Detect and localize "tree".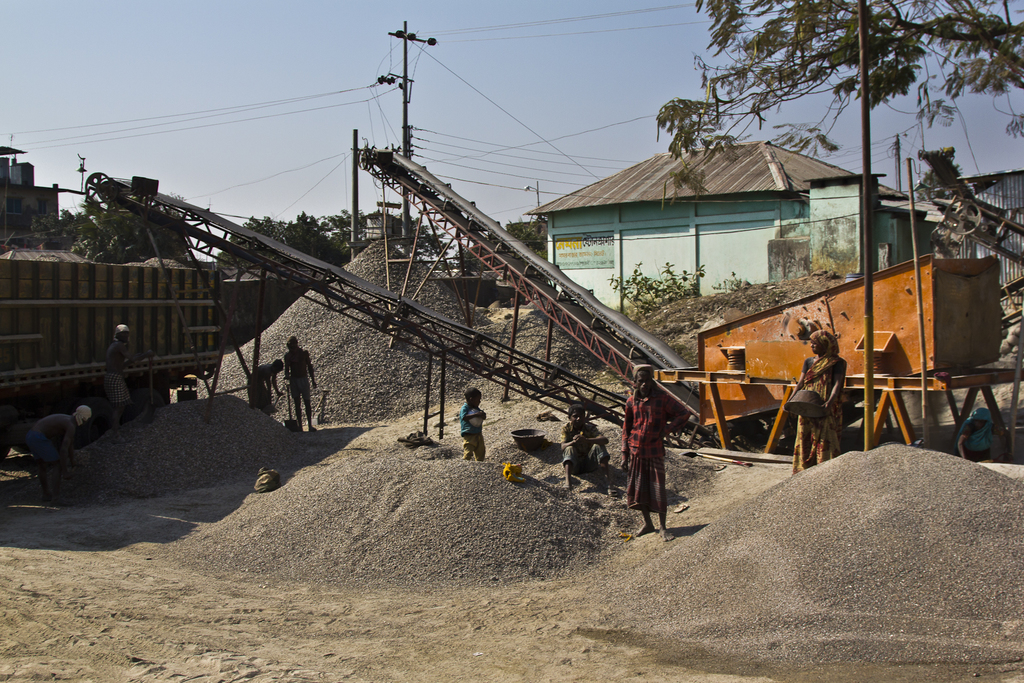
Localized at bbox=(652, 0, 1023, 209).
